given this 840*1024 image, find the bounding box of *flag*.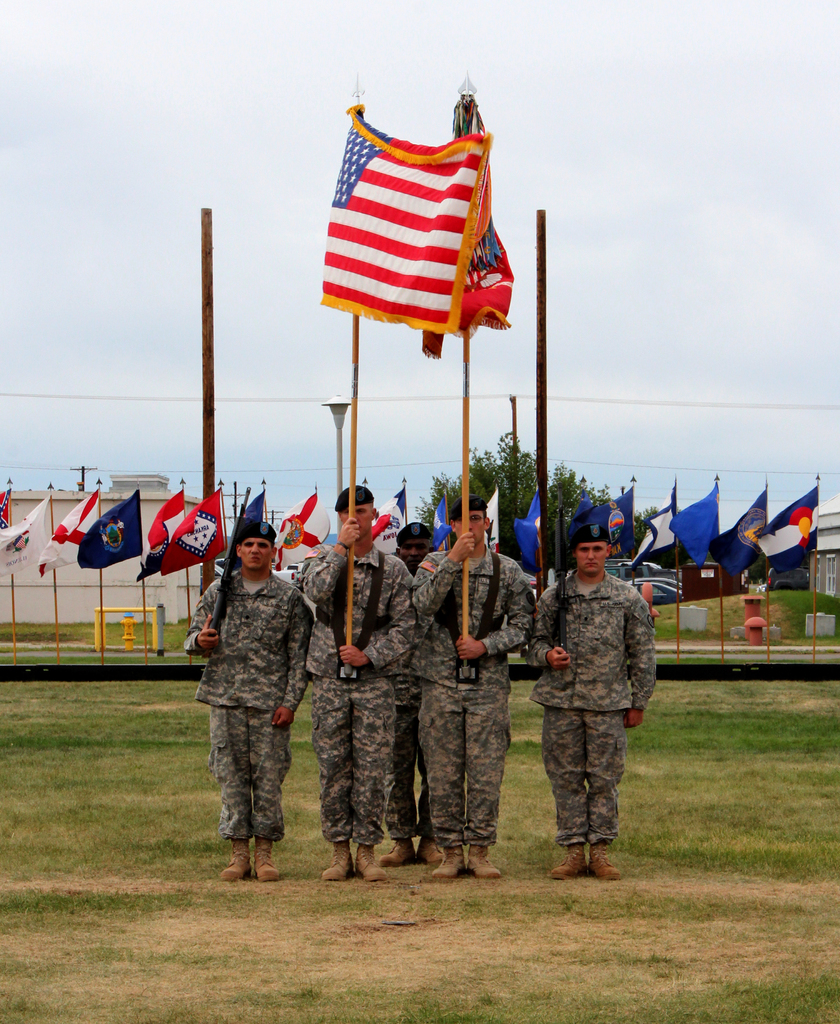
pyautogui.locateOnScreen(424, 495, 459, 559).
